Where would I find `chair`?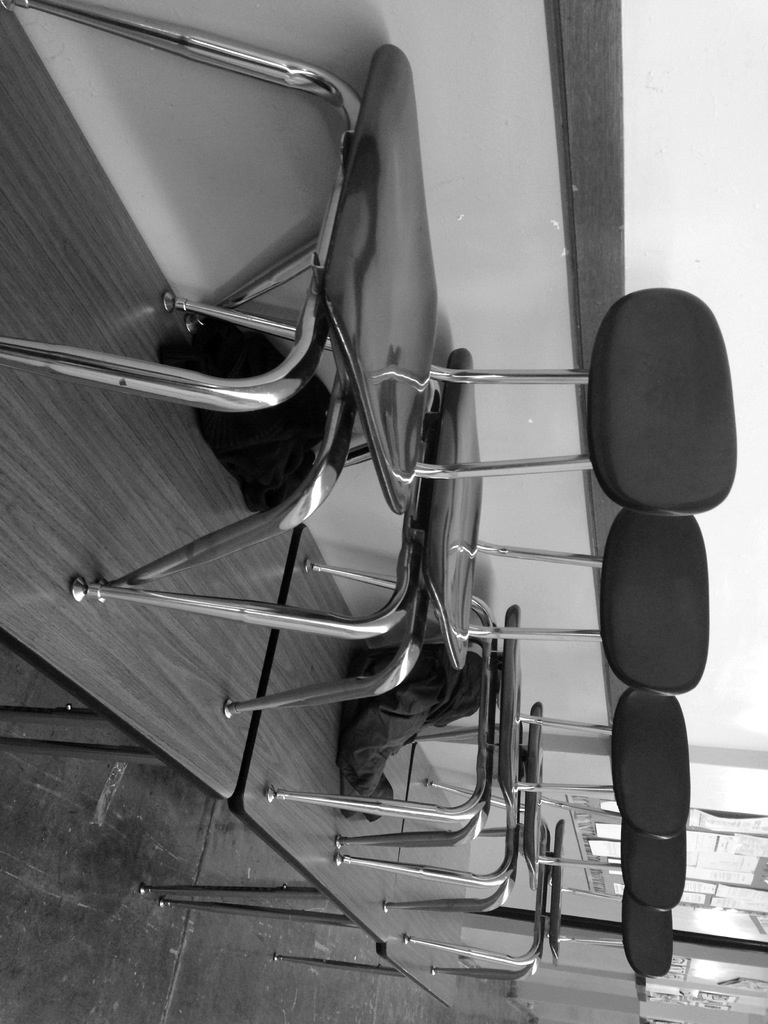
At locate(336, 772, 682, 912).
